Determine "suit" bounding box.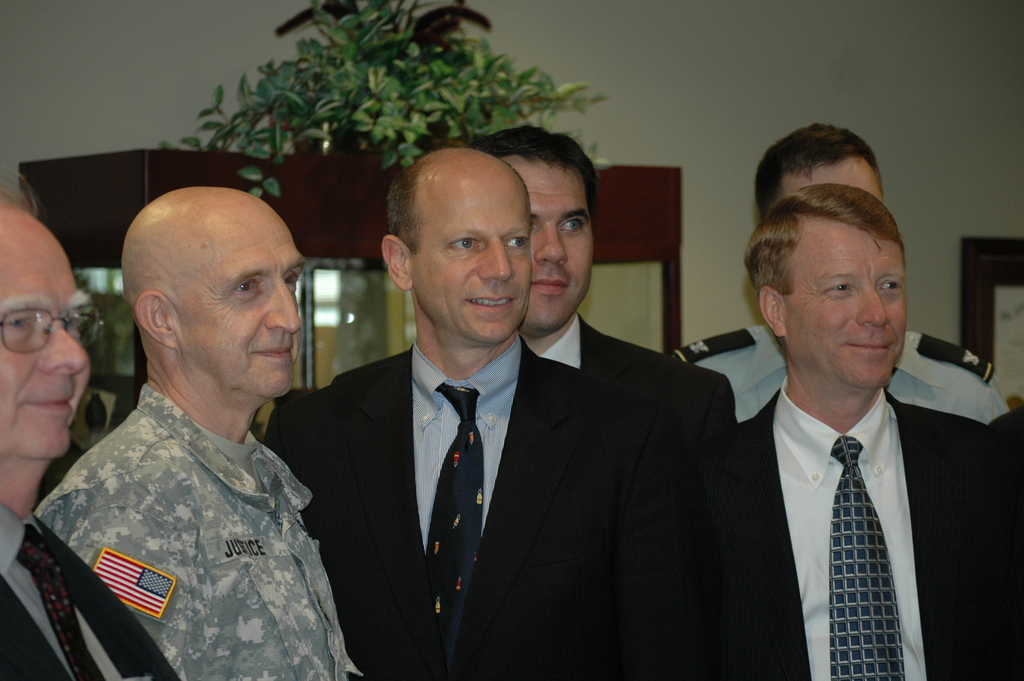
Determined: 0 498 177 680.
